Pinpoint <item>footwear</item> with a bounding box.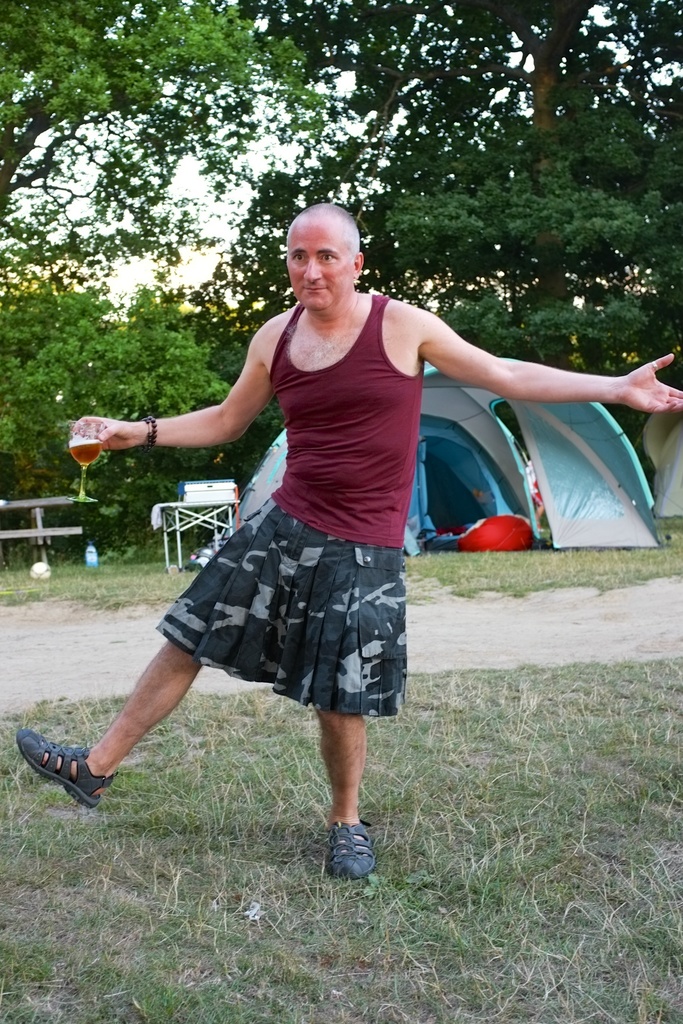
BBox(313, 824, 379, 888).
